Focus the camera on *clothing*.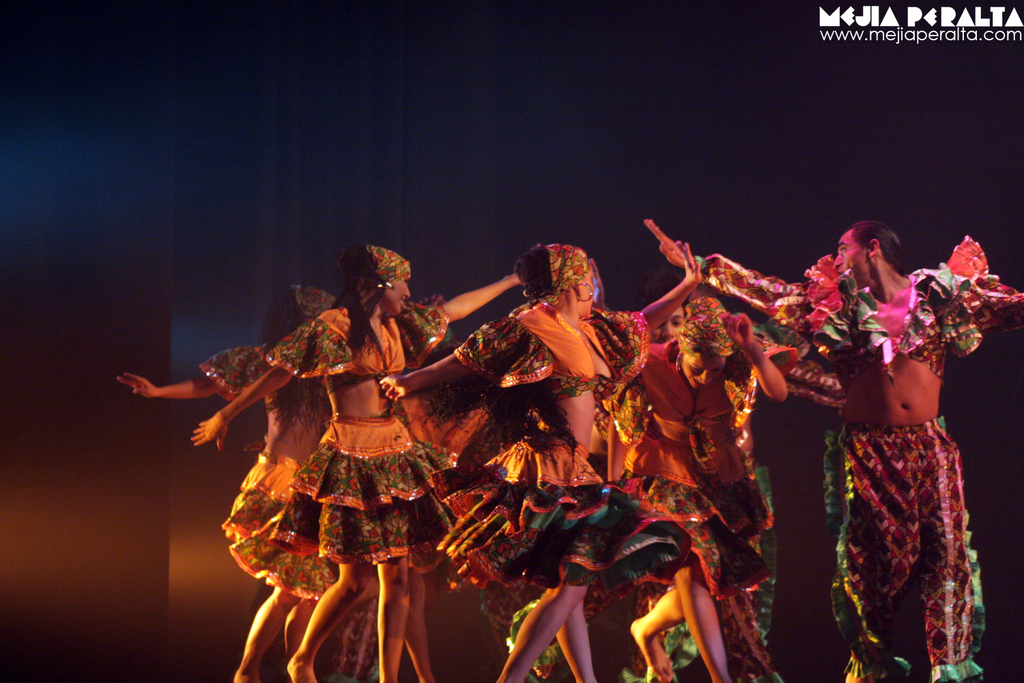
Focus region: bbox=(440, 245, 646, 590).
